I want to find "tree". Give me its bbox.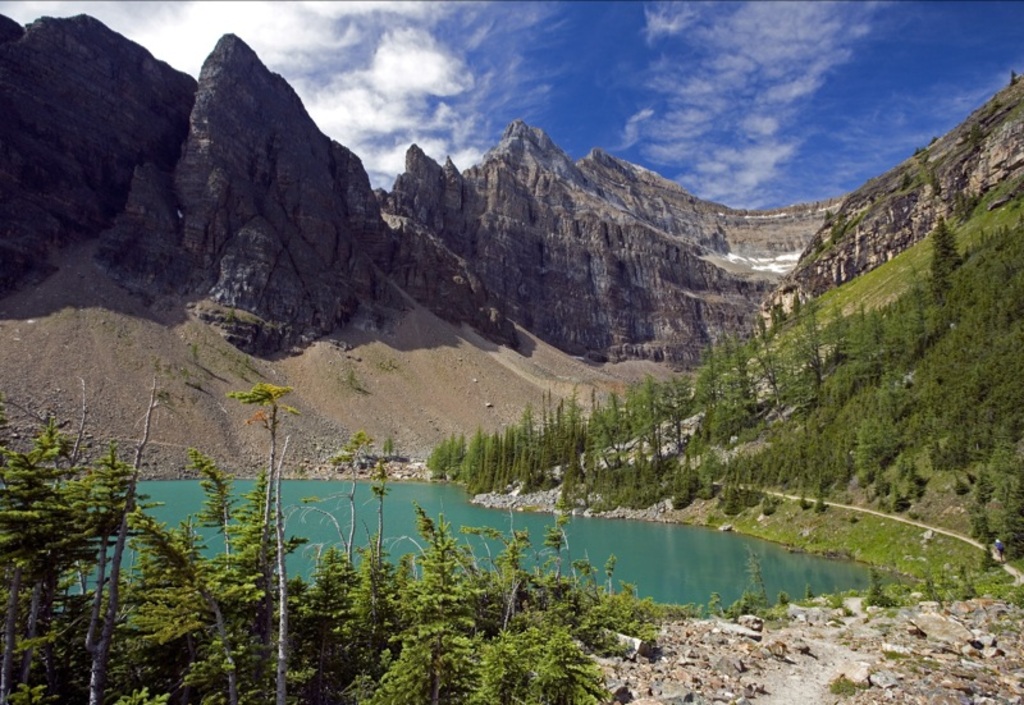
(12,395,154,640).
